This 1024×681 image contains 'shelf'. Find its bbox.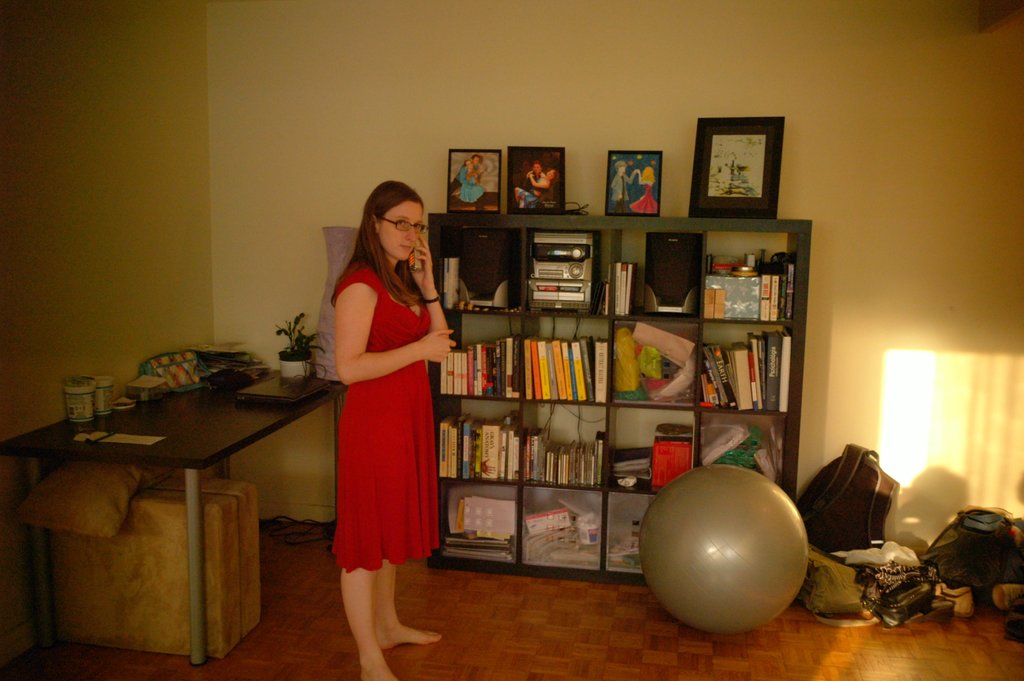
bbox=[440, 225, 524, 316].
